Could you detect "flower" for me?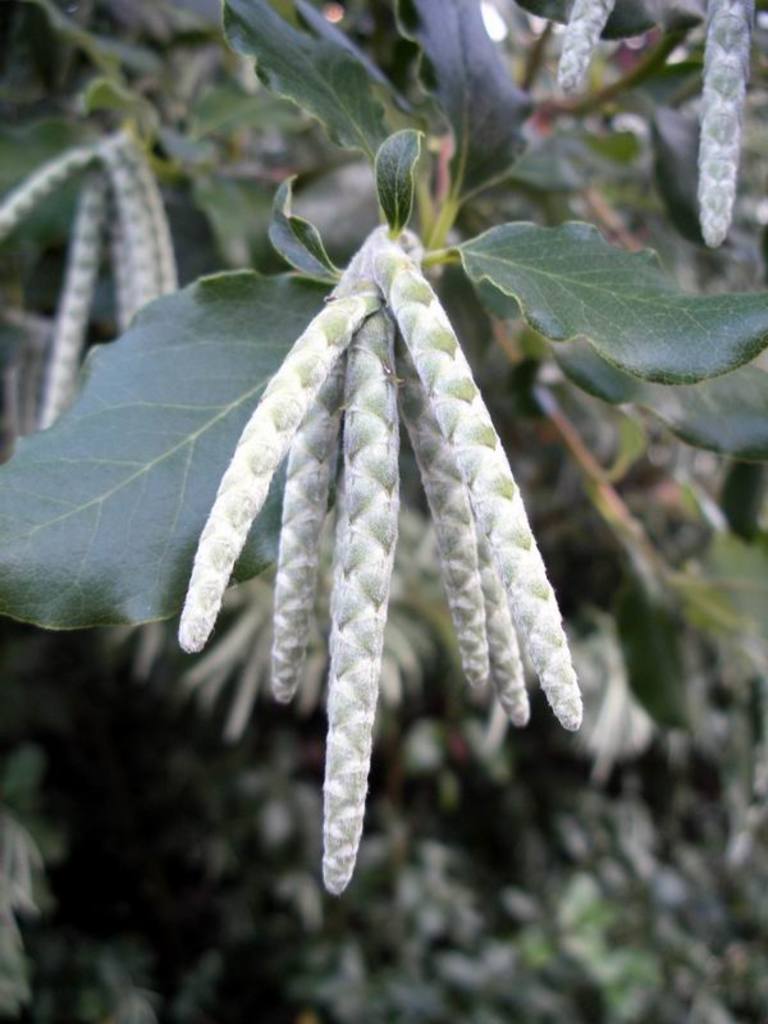
Detection result: {"x1": 180, "y1": 212, "x2": 579, "y2": 890}.
